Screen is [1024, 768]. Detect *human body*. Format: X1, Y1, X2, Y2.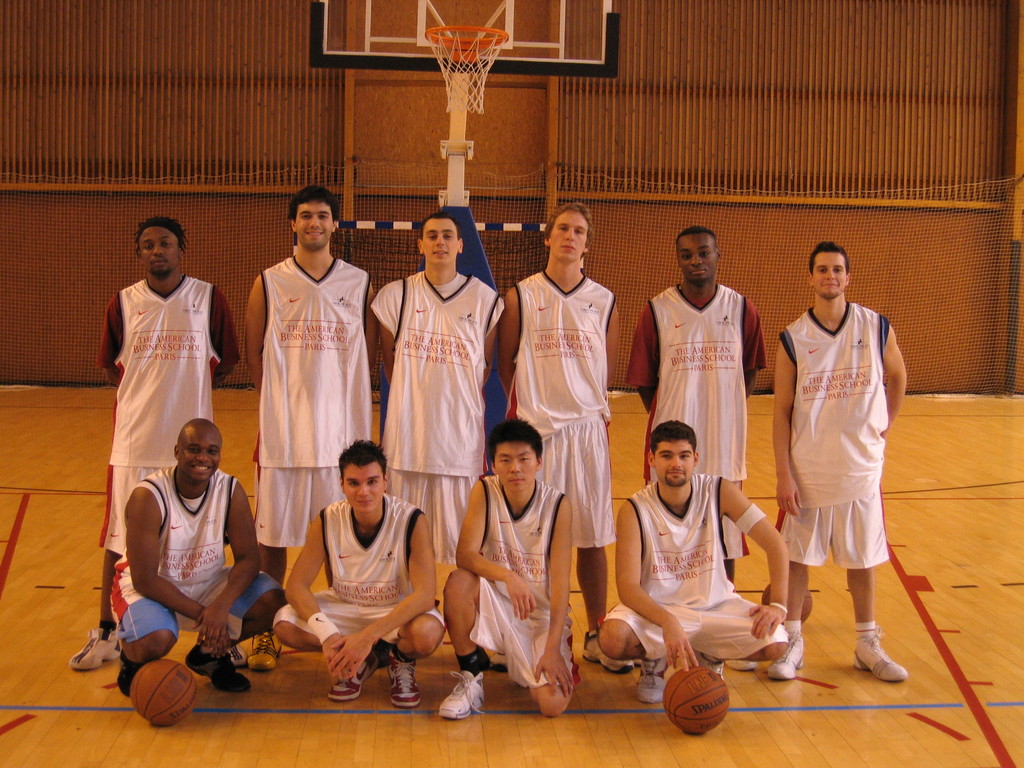
599, 470, 790, 705.
